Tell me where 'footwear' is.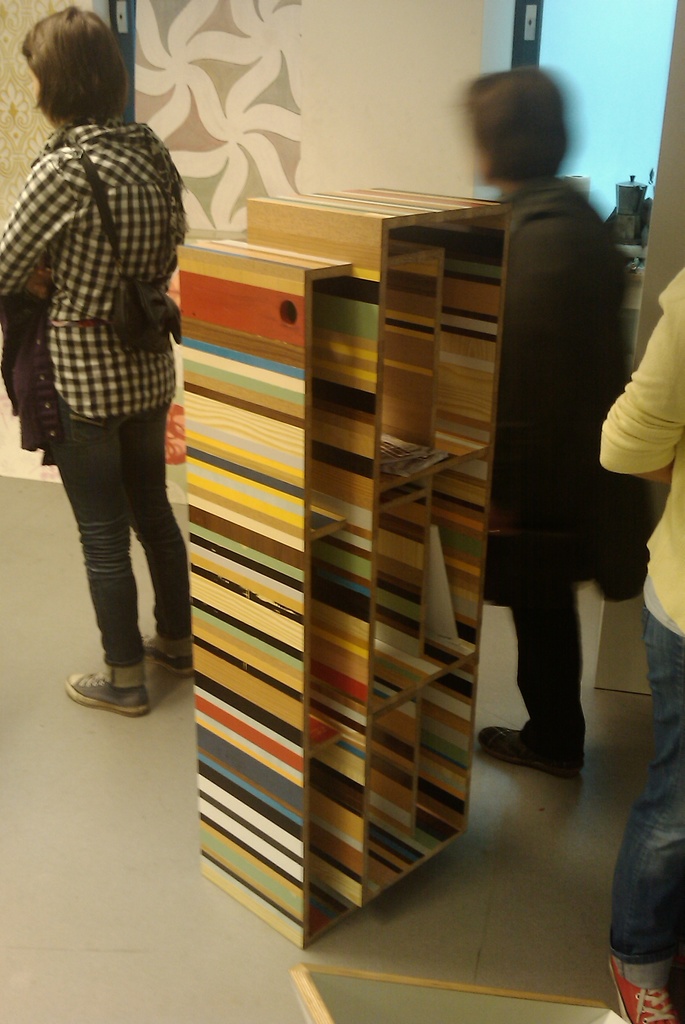
'footwear' is at 609 956 684 1023.
